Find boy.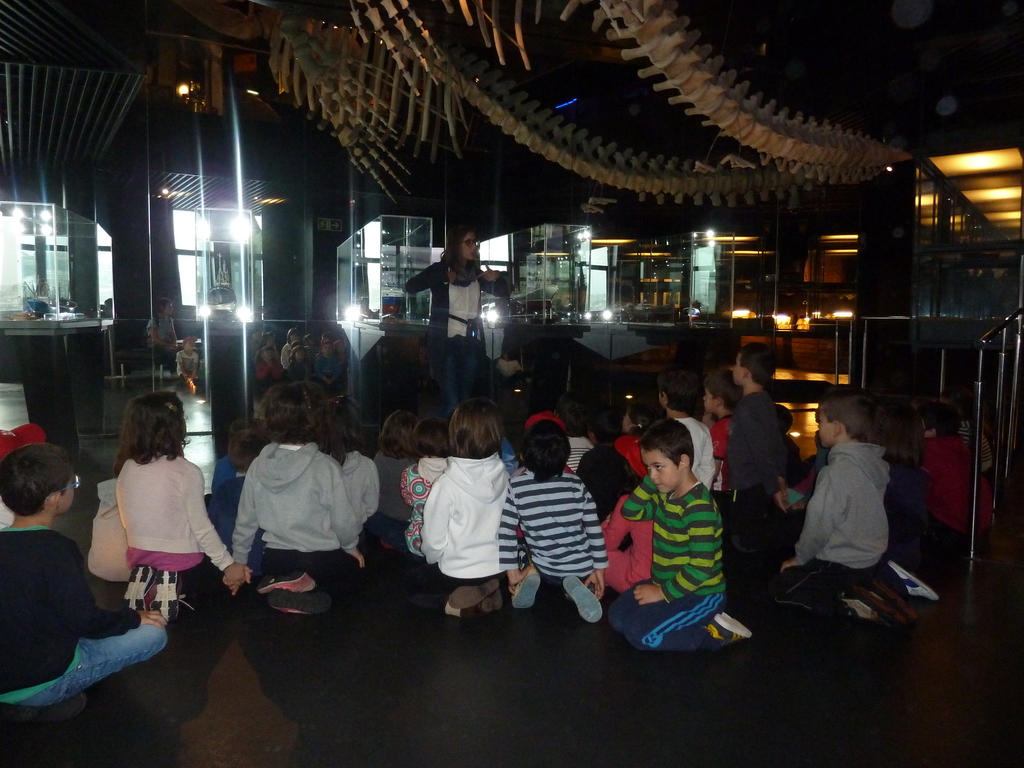
<box>727,349,809,534</box>.
